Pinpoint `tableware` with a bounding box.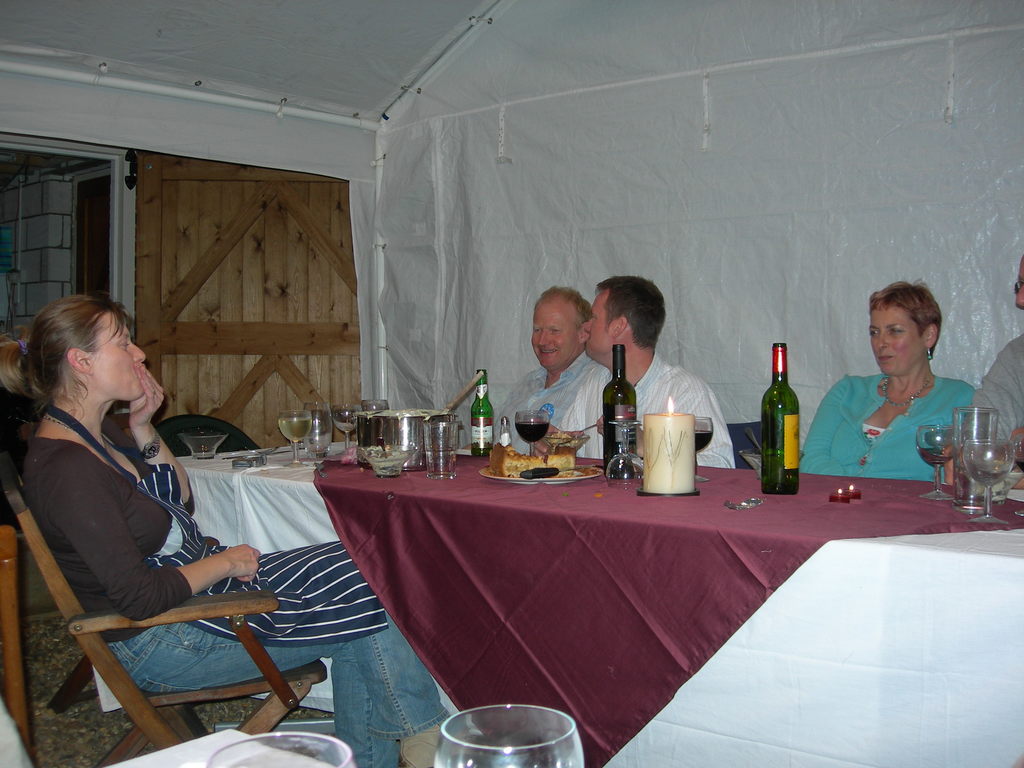
1012/431/1023/519.
